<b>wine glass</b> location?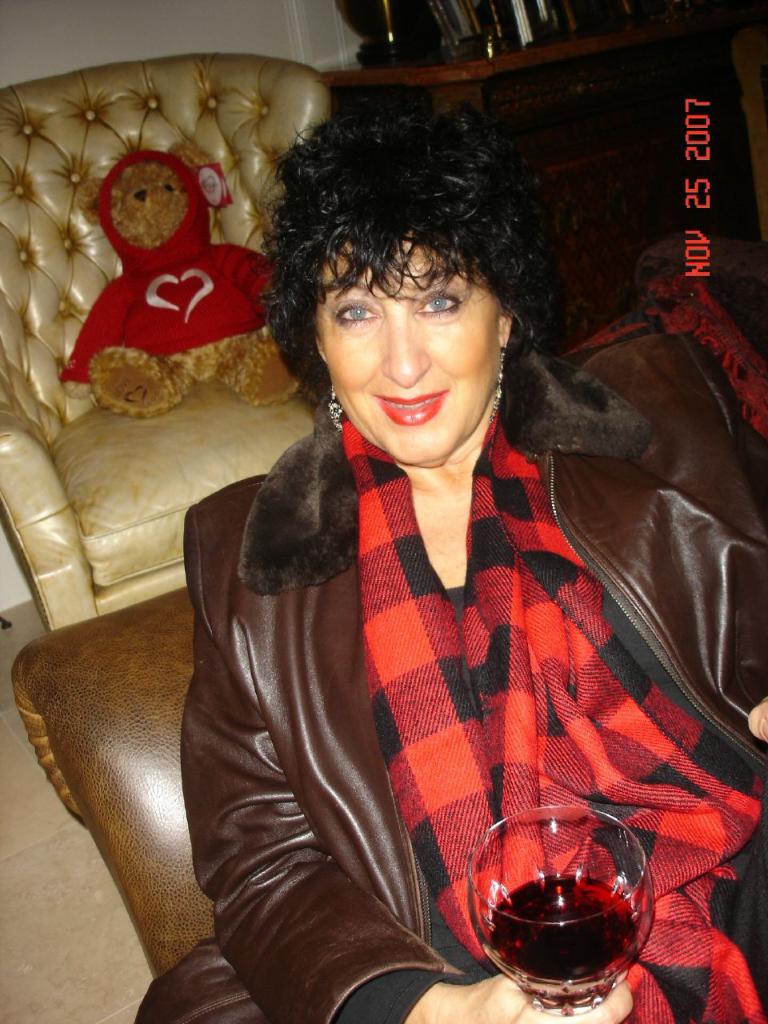
468, 808, 654, 1012
